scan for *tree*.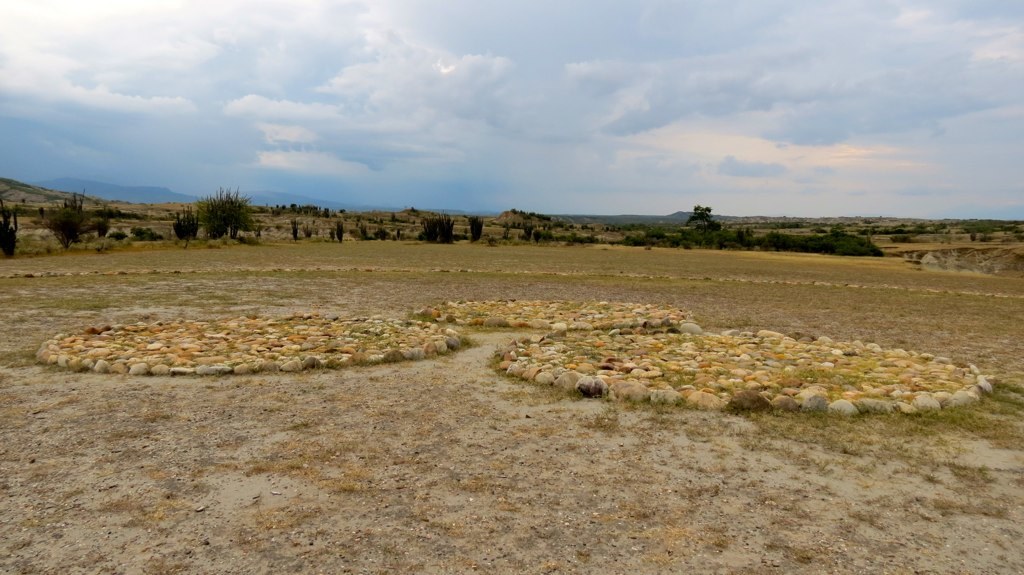
Scan result: (left=694, top=205, right=714, bottom=231).
